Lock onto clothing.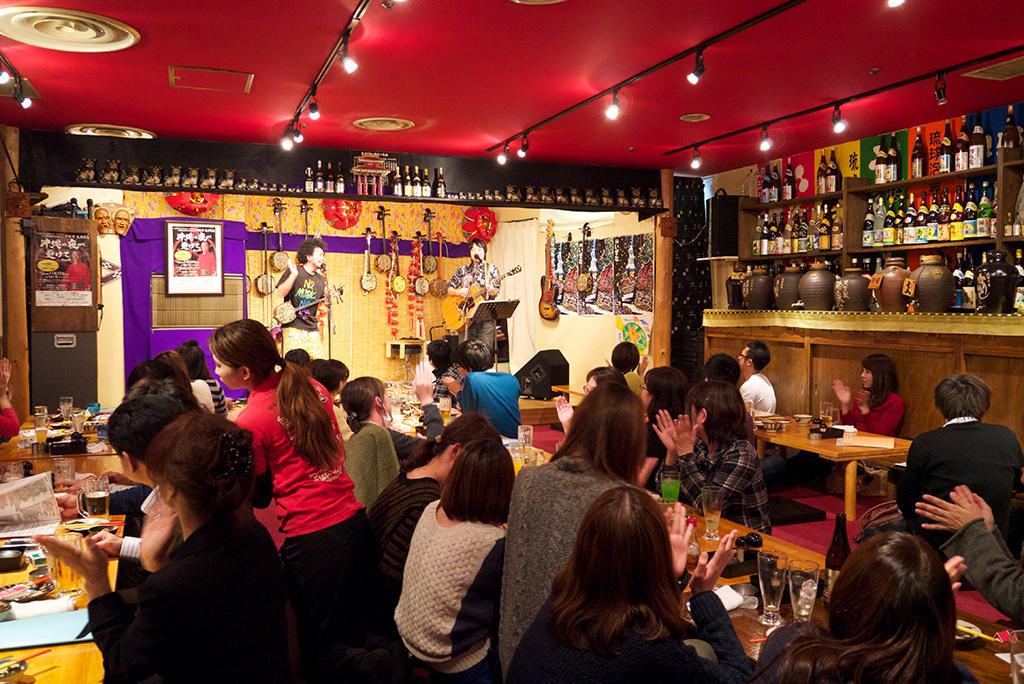
Locked: BBox(945, 502, 1018, 621).
